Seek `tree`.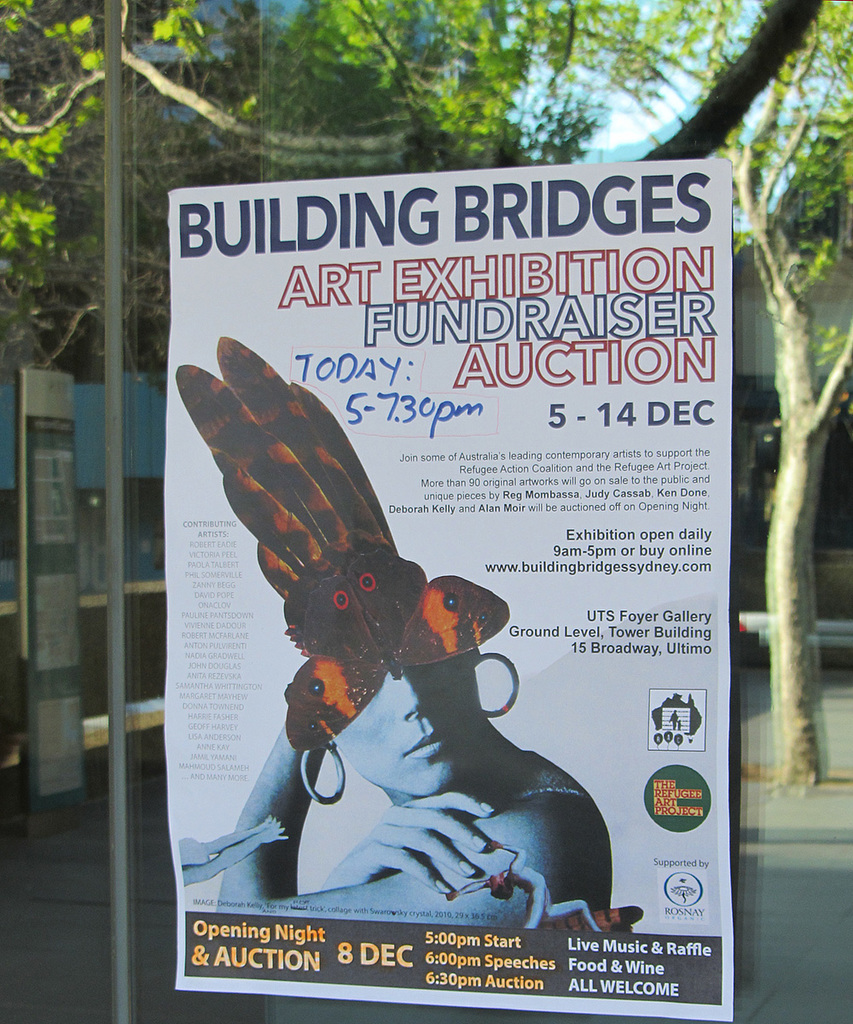
bbox=(0, 0, 852, 777).
